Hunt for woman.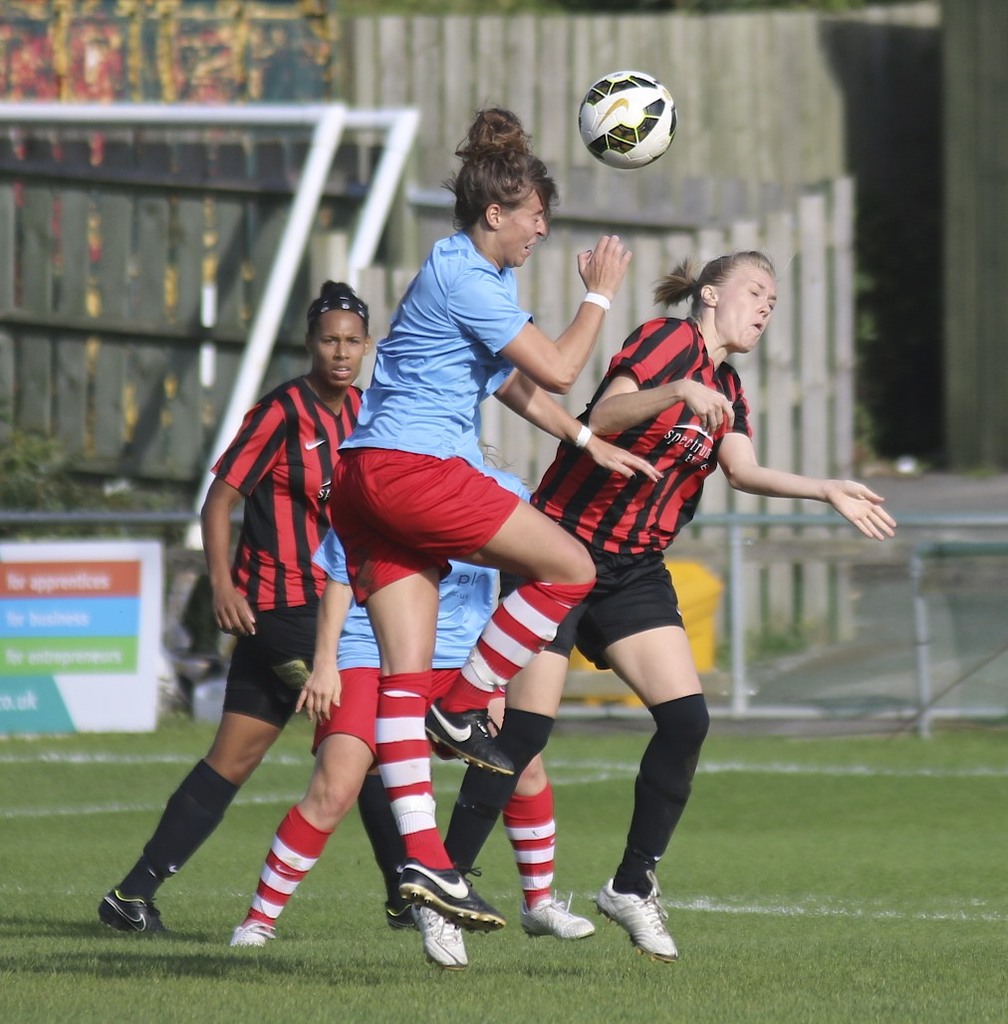
Hunted down at box(316, 104, 634, 933).
